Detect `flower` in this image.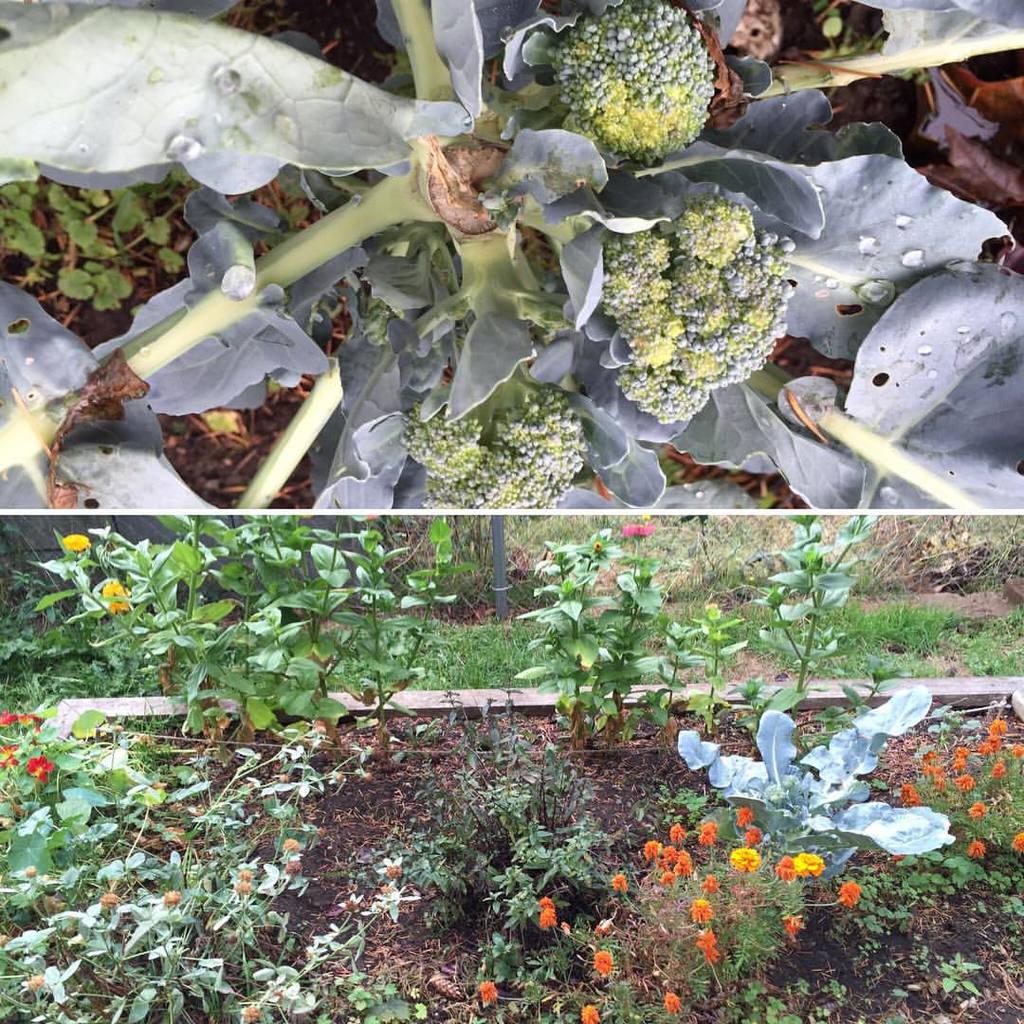
Detection: [668, 819, 686, 844].
